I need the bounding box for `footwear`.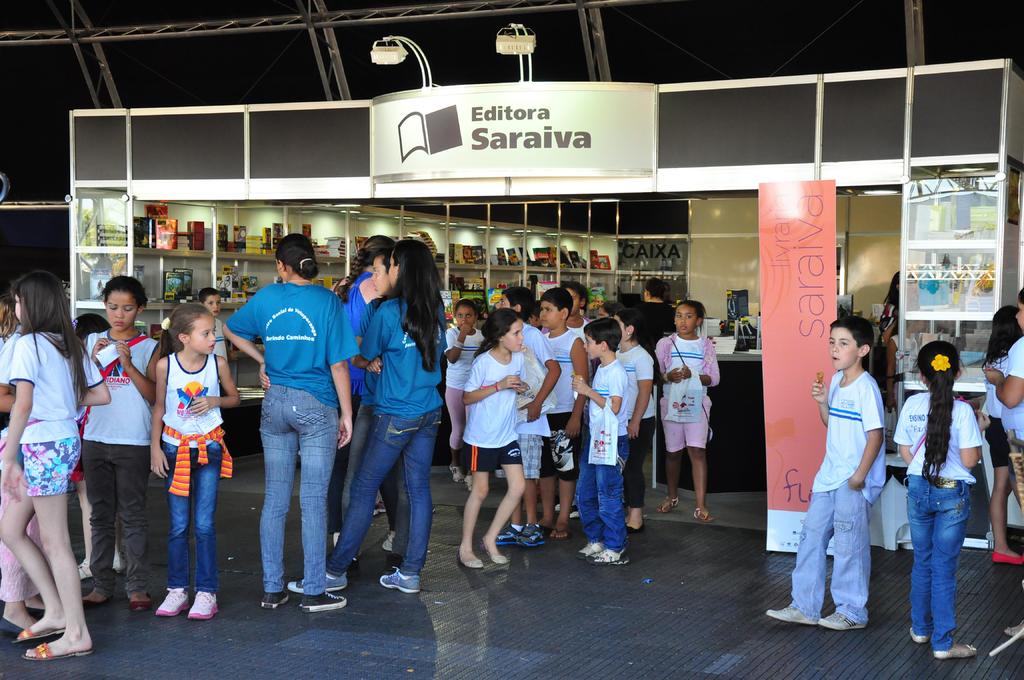
Here it is: crop(12, 624, 62, 644).
